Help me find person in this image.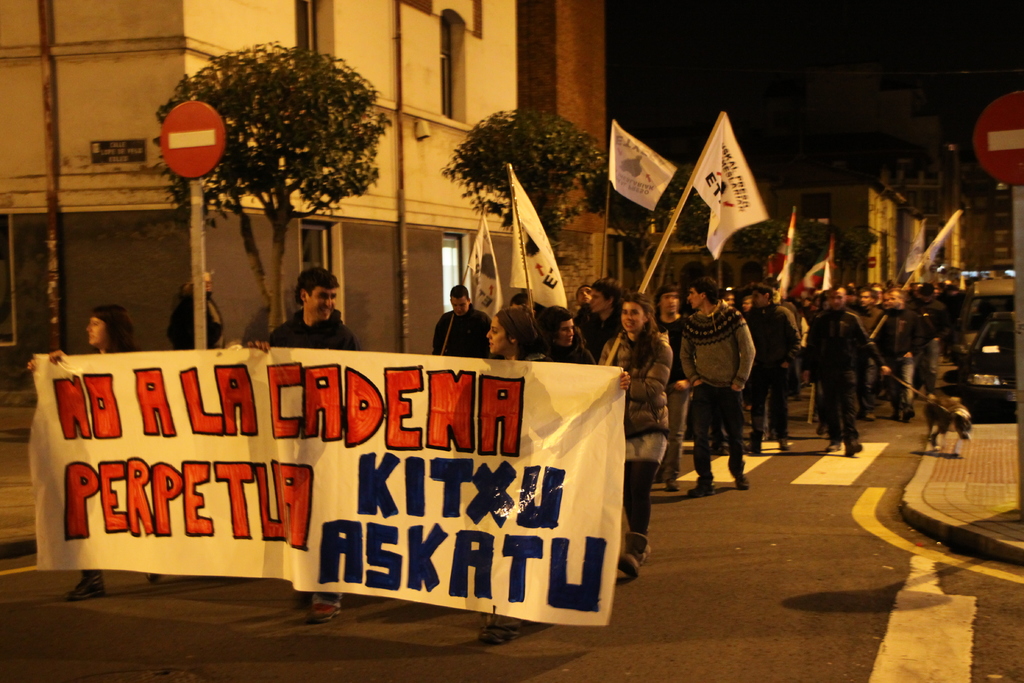
Found it: <box>237,270,354,623</box>.
